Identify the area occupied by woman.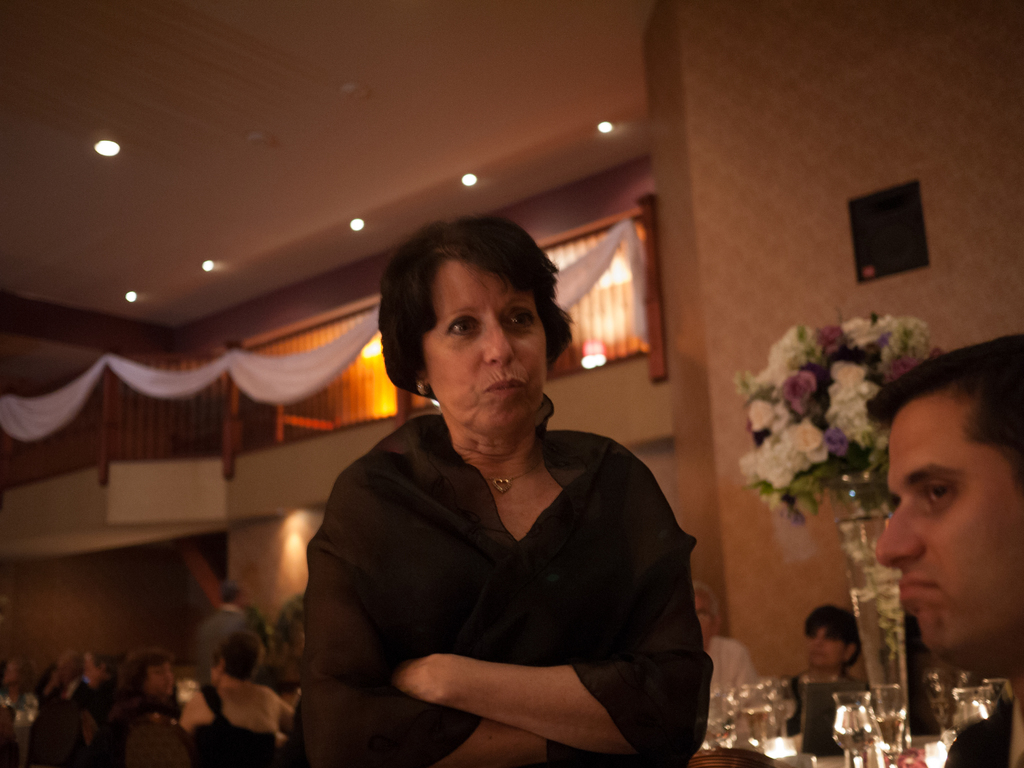
Area: x1=1, y1=652, x2=60, y2=733.
